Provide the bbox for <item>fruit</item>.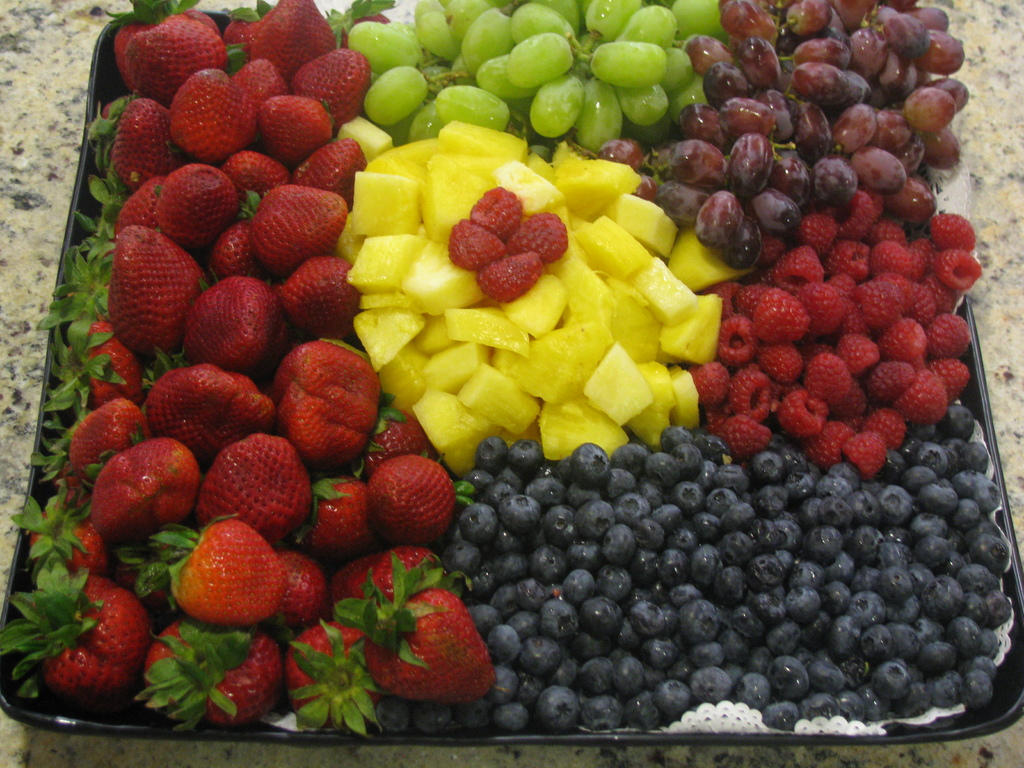
(182,274,292,383).
